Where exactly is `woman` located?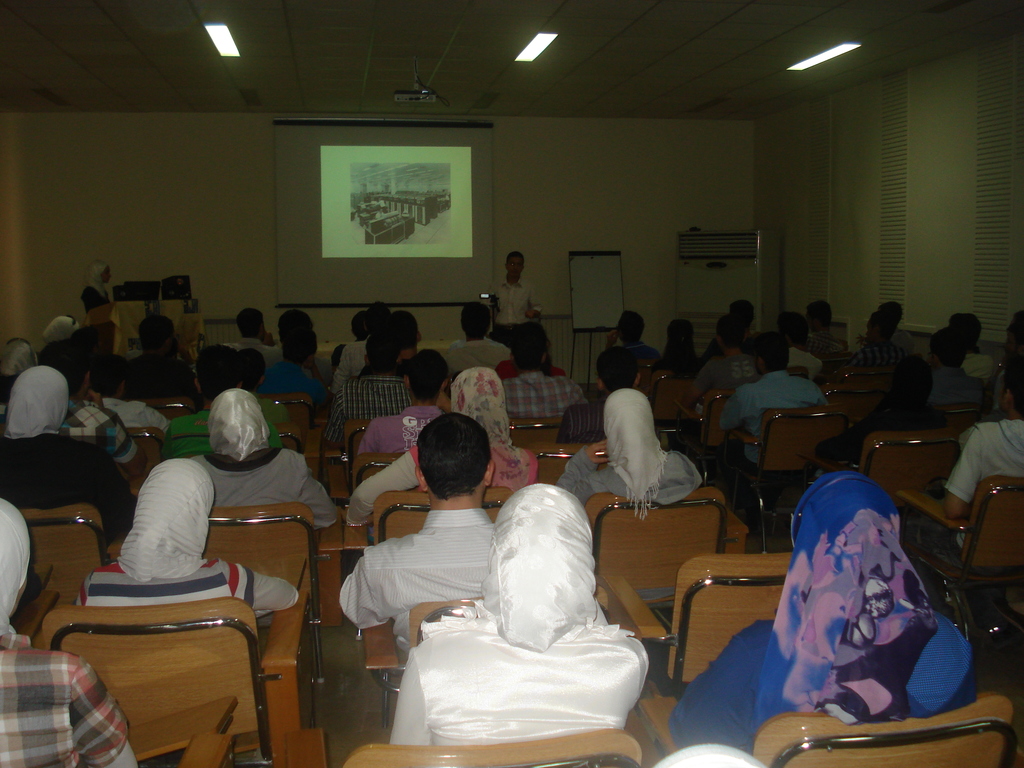
Its bounding box is bbox=[184, 388, 337, 535].
